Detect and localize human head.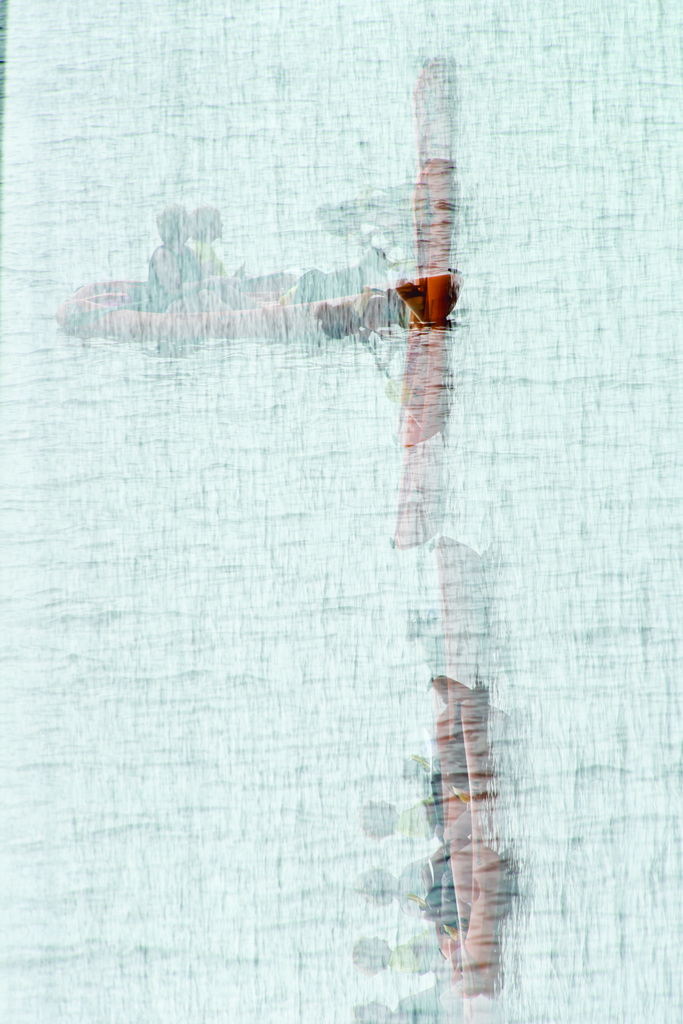
Localized at x1=154, y1=197, x2=186, y2=236.
